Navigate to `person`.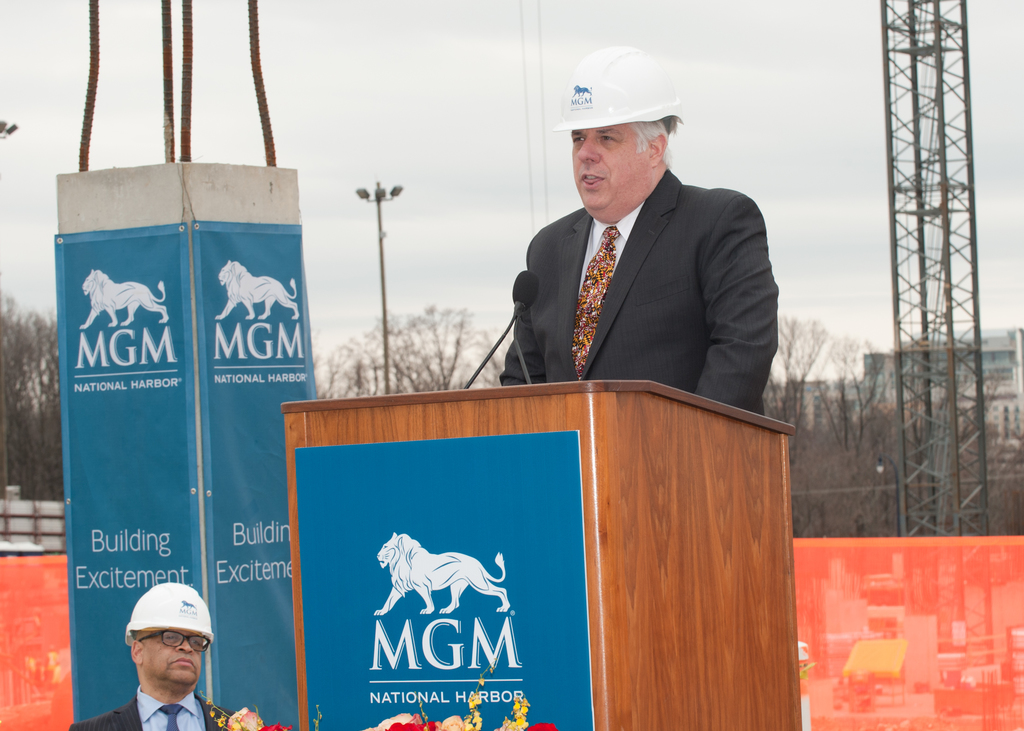
Navigation target: [left=67, top=581, right=248, bottom=730].
